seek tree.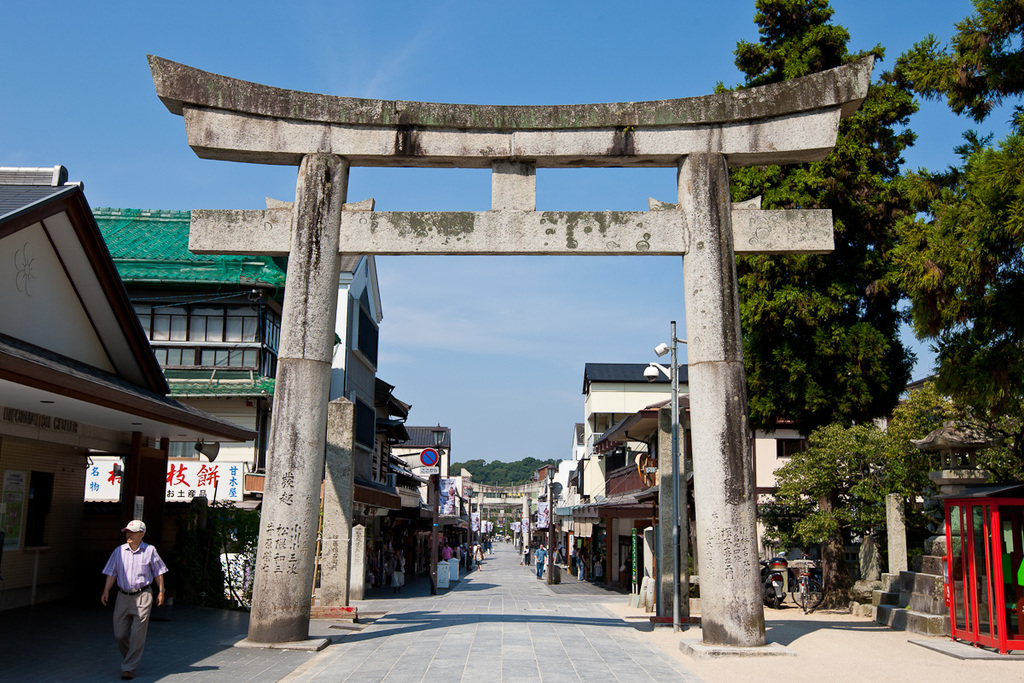
707, 0, 945, 592.
